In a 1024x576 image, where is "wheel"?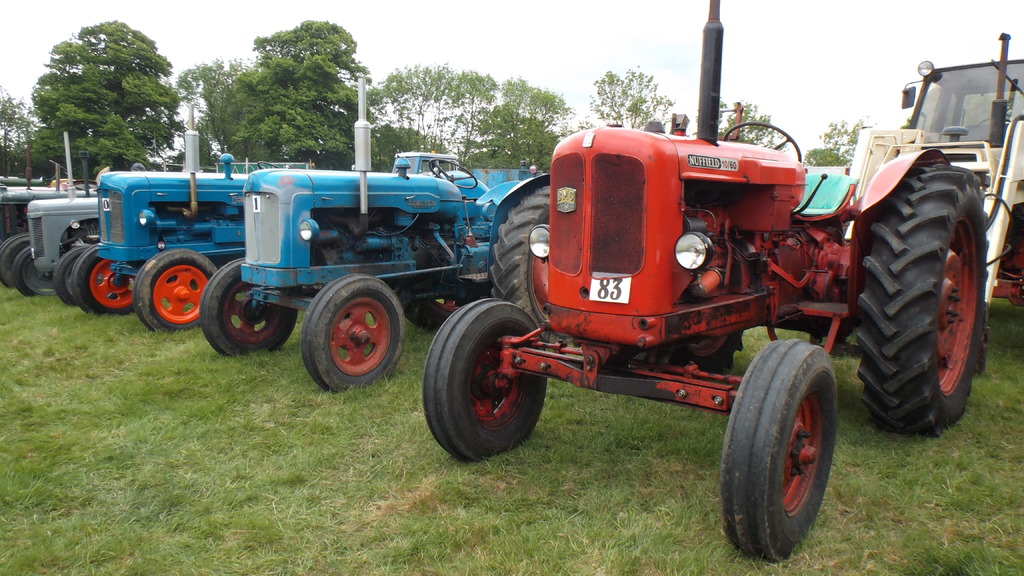
(71, 245, 139, 312).
